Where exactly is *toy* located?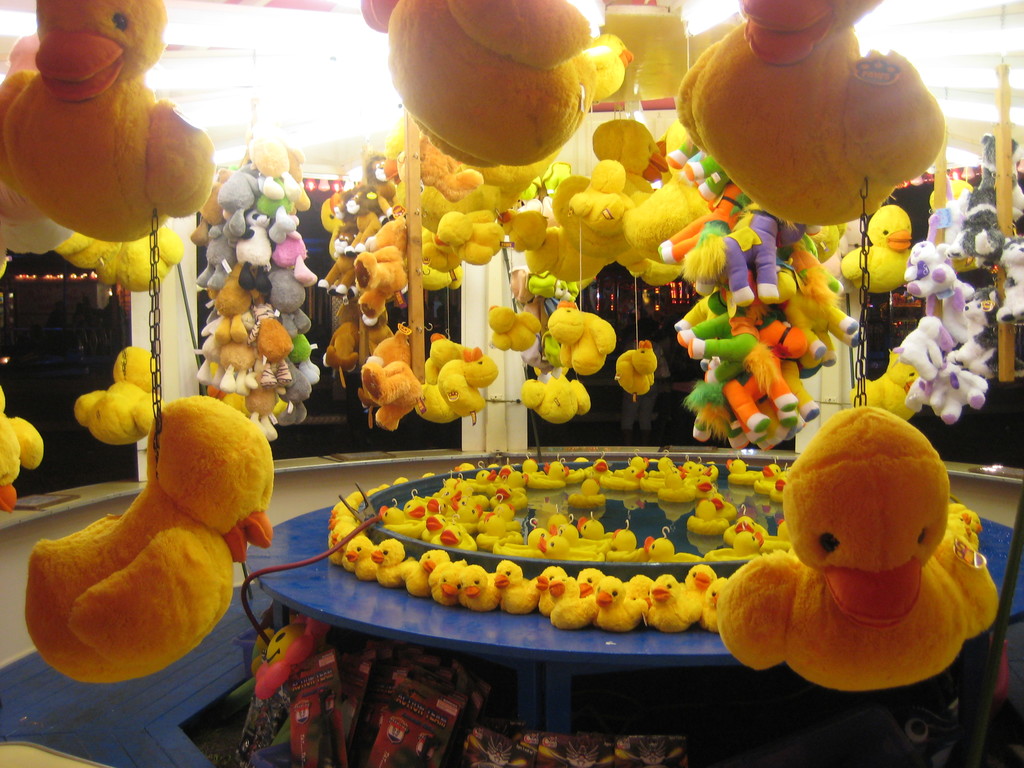
Its bounding box is <bbox>842, 205, 913, 294</bbox>.
